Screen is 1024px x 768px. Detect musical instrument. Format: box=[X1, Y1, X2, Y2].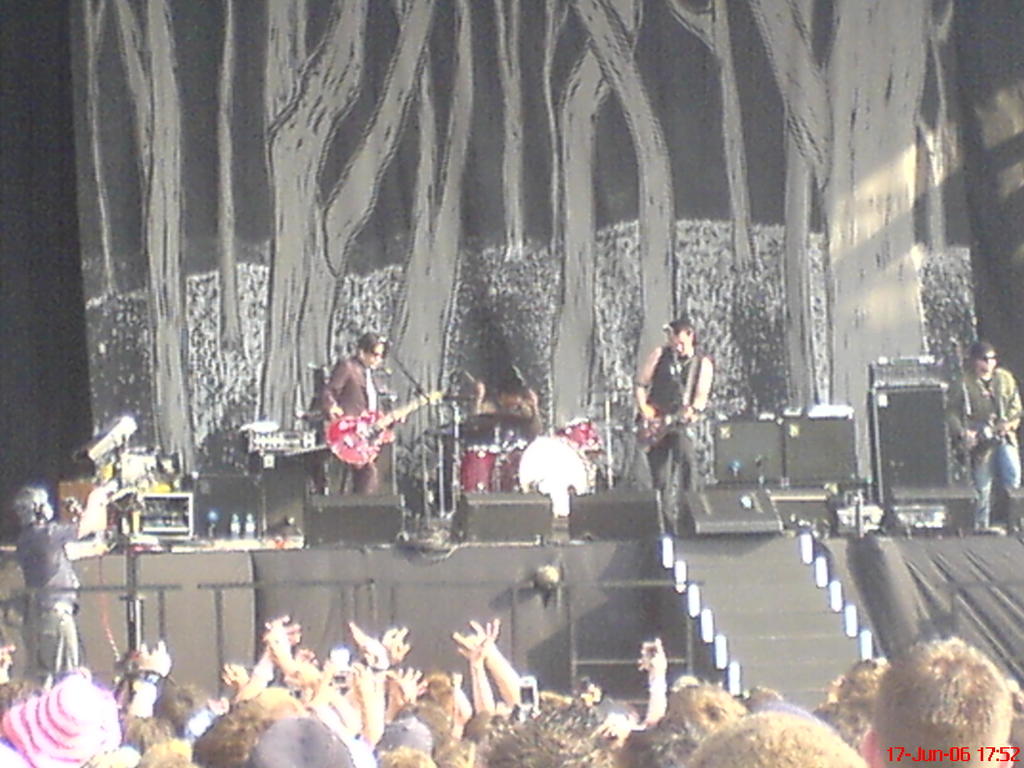
box=[456, 444, 505, 493].
